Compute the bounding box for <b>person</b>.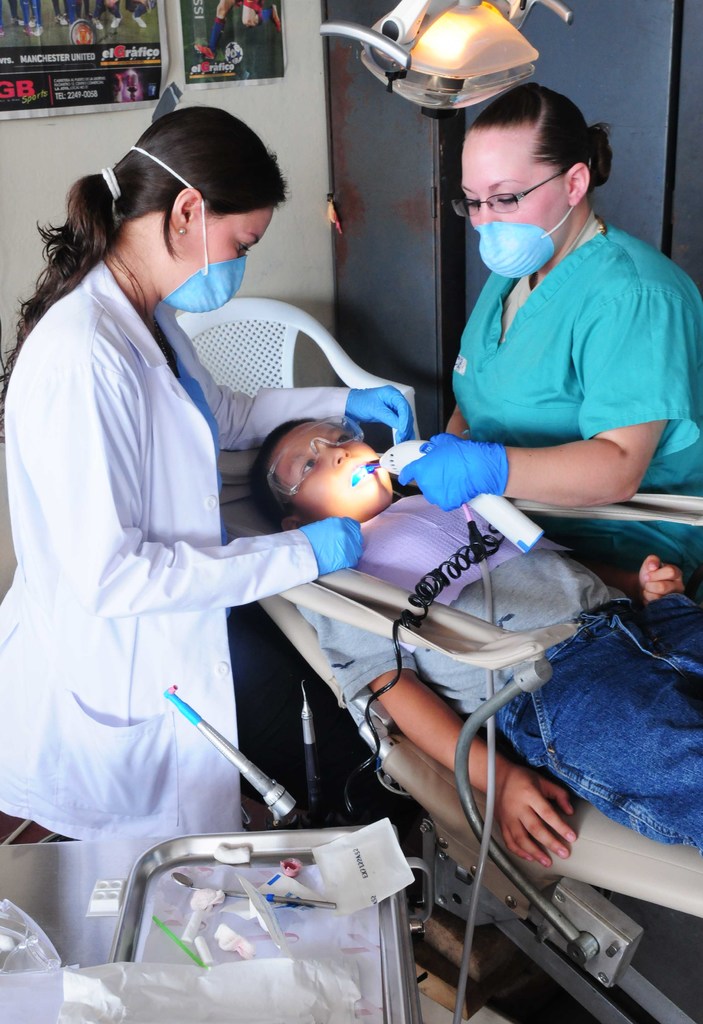
pyautogui.locateOnScreen(409, 60, 679, 574).
